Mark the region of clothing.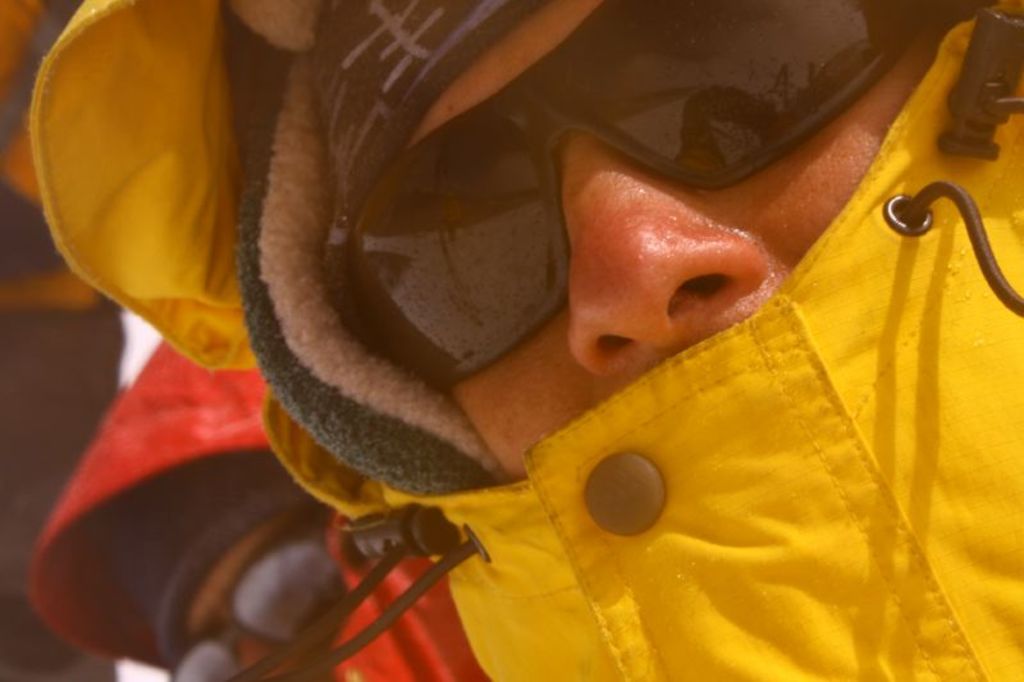
Region: <region>36, 0, 1023, 681</region>.
